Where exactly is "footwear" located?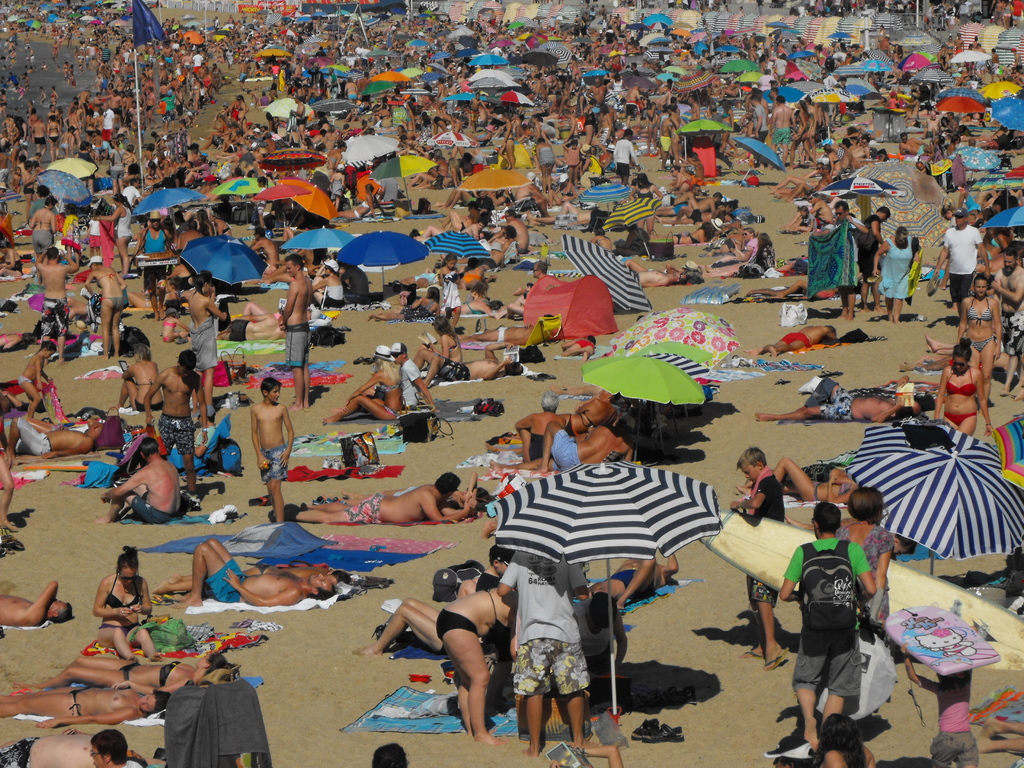
Its bounding box is <region>653, 723, 686, 743</region>.
